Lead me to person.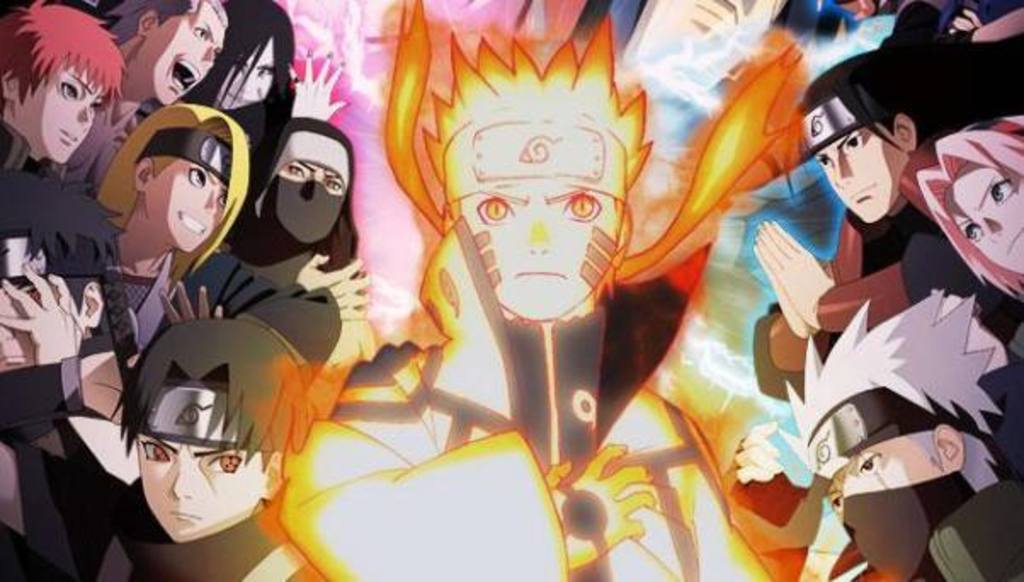
Lead to 917,100,1022,349.
